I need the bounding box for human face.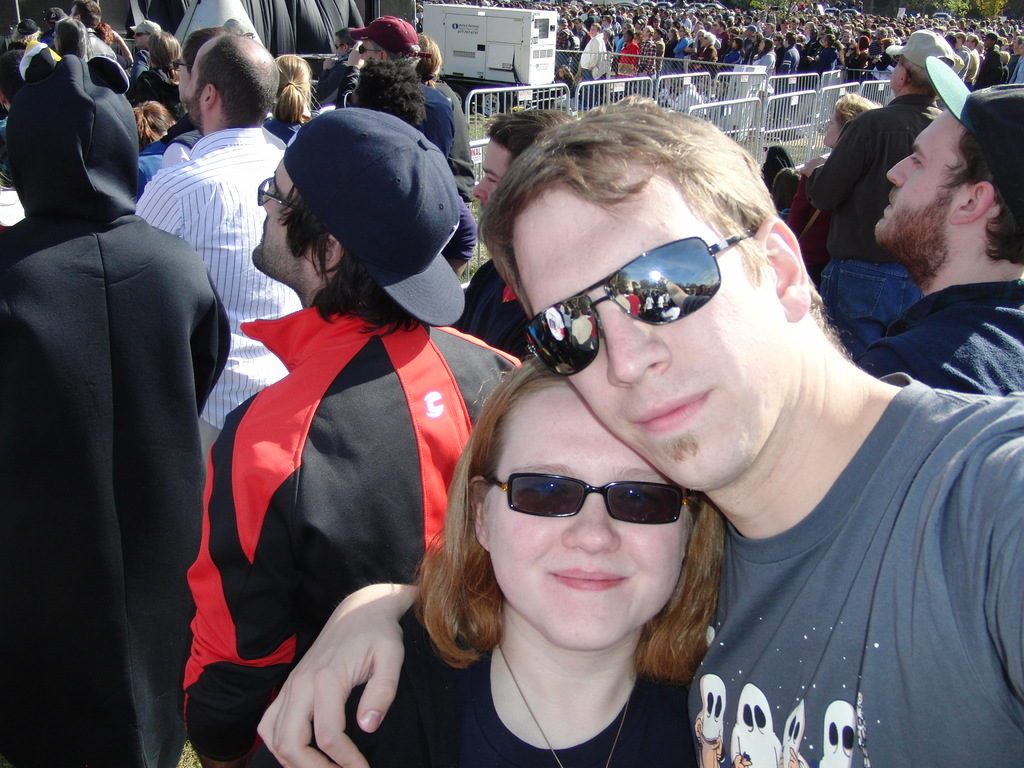
Here it is: box=[1020, 44, 1023, 51].
